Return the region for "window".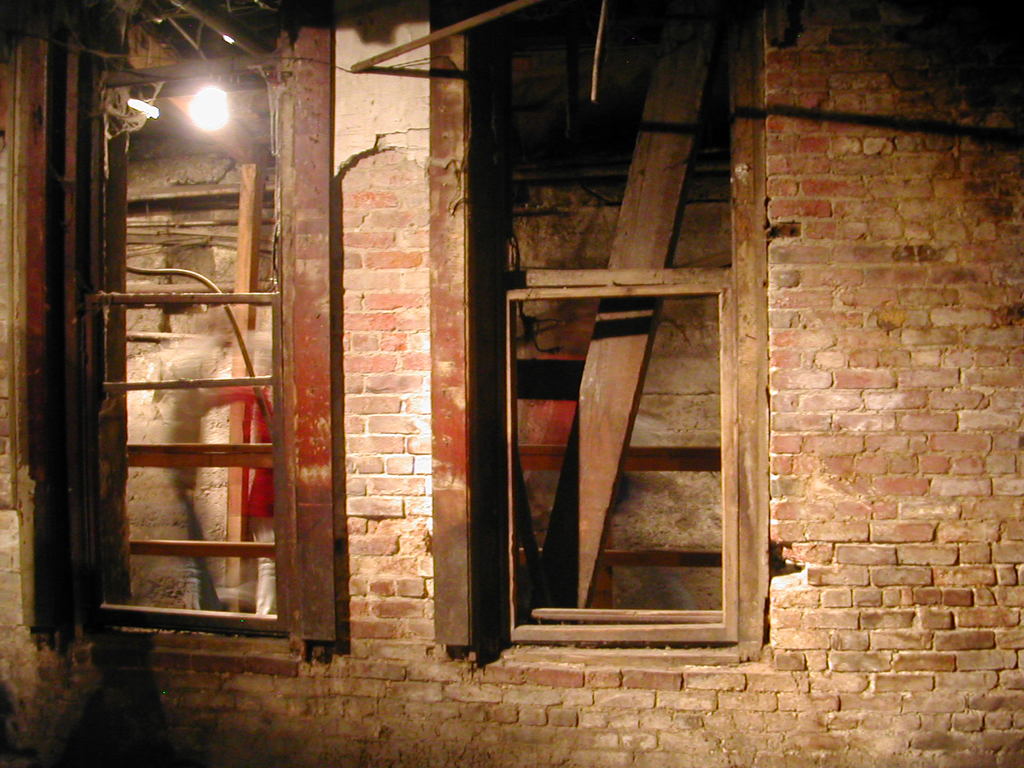
<bbox>31, 0, 332, 653</bbox>.
